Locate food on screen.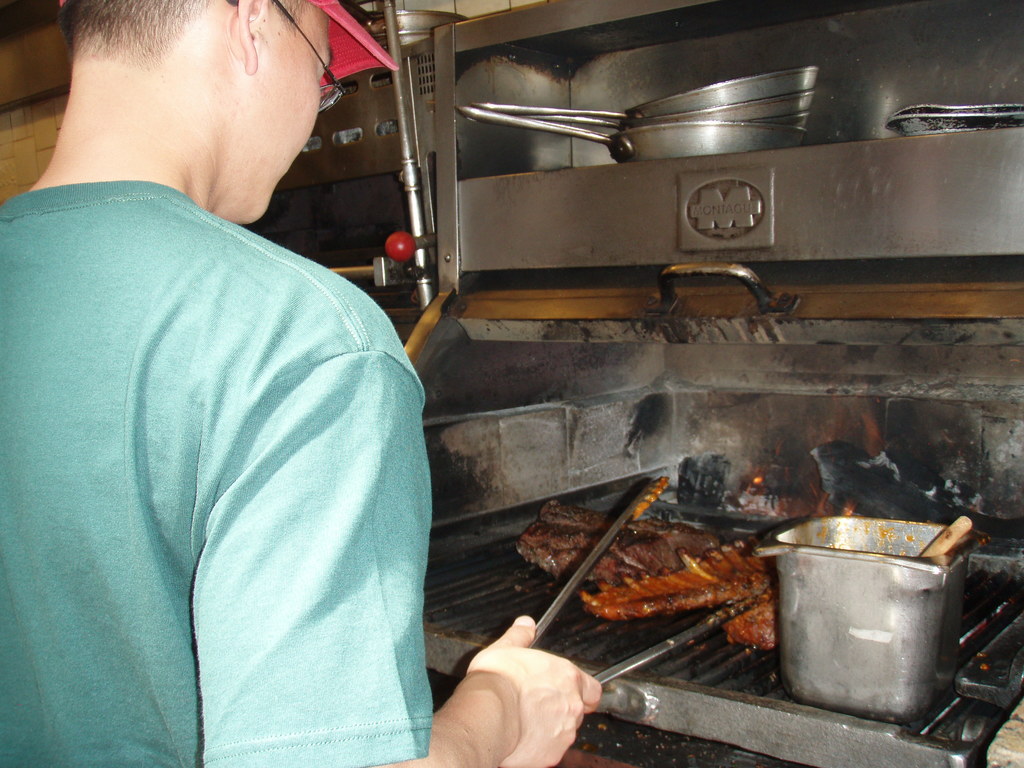
On screen at 518, 502, 711, 582.
